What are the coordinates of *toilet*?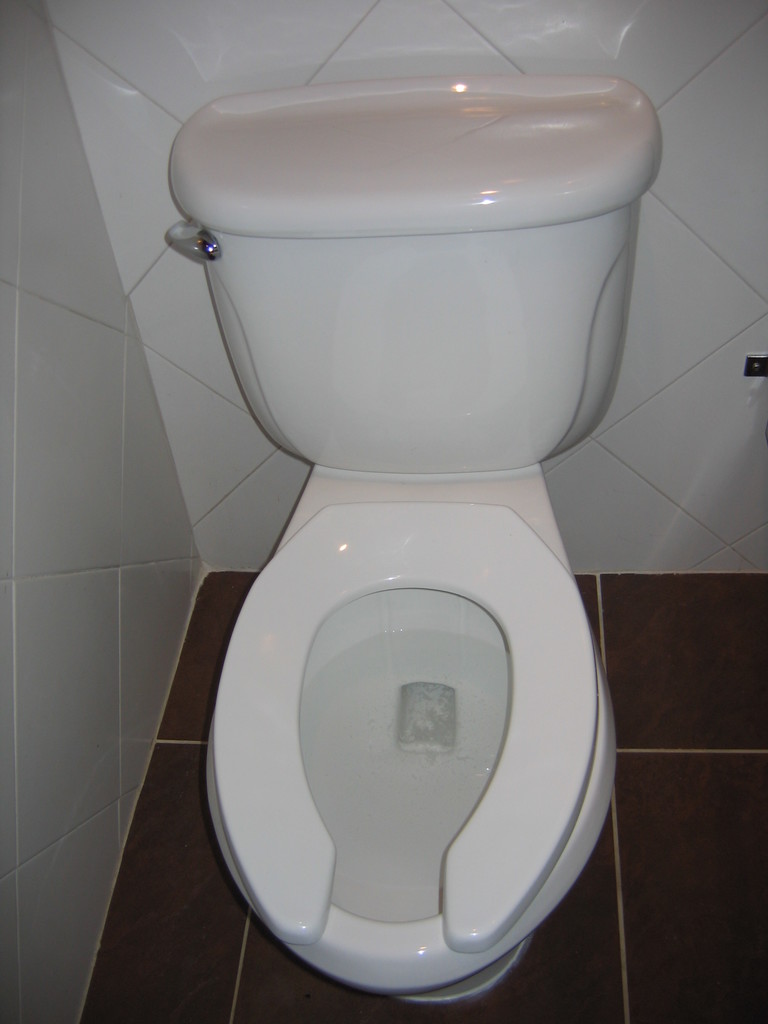
204/467/616/1002.
